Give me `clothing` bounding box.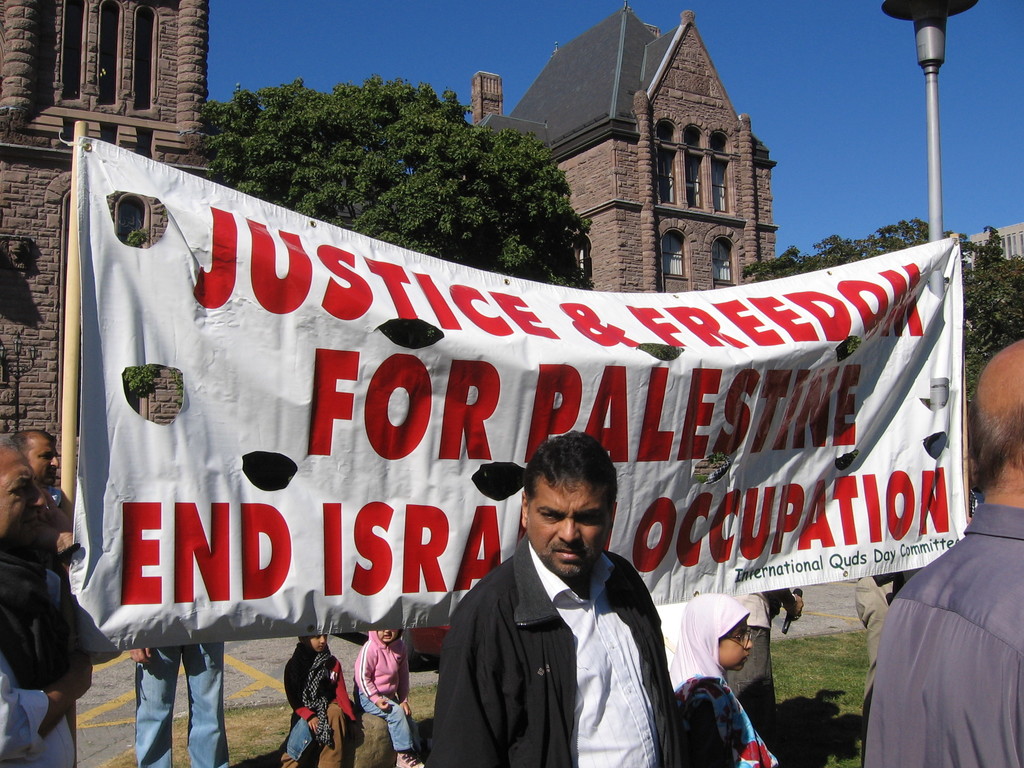
region(136, 646, 228, 767).
